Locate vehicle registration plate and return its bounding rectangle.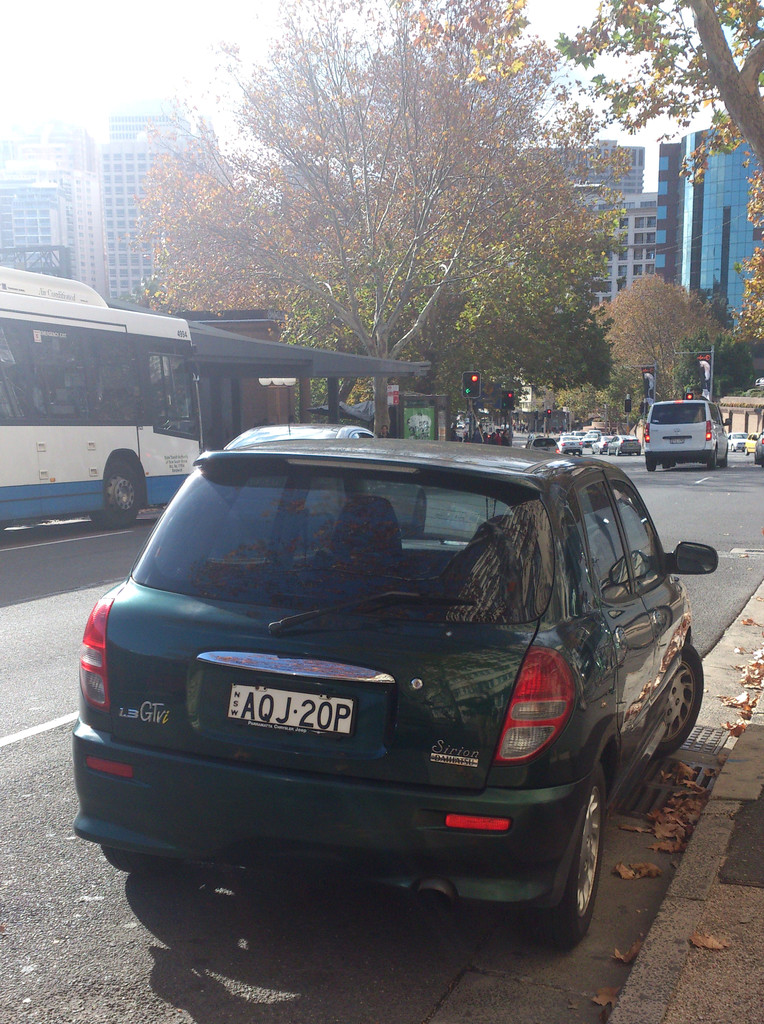
bbox=[223, 682, 354, 737].
